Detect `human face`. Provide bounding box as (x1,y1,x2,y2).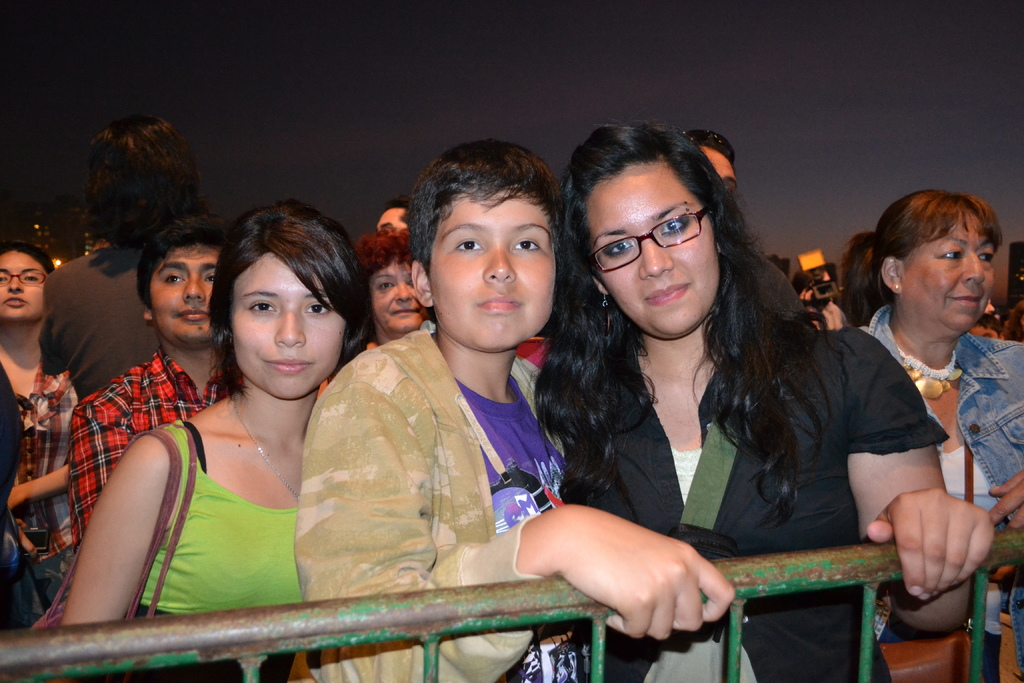
(375,255,422,340).
